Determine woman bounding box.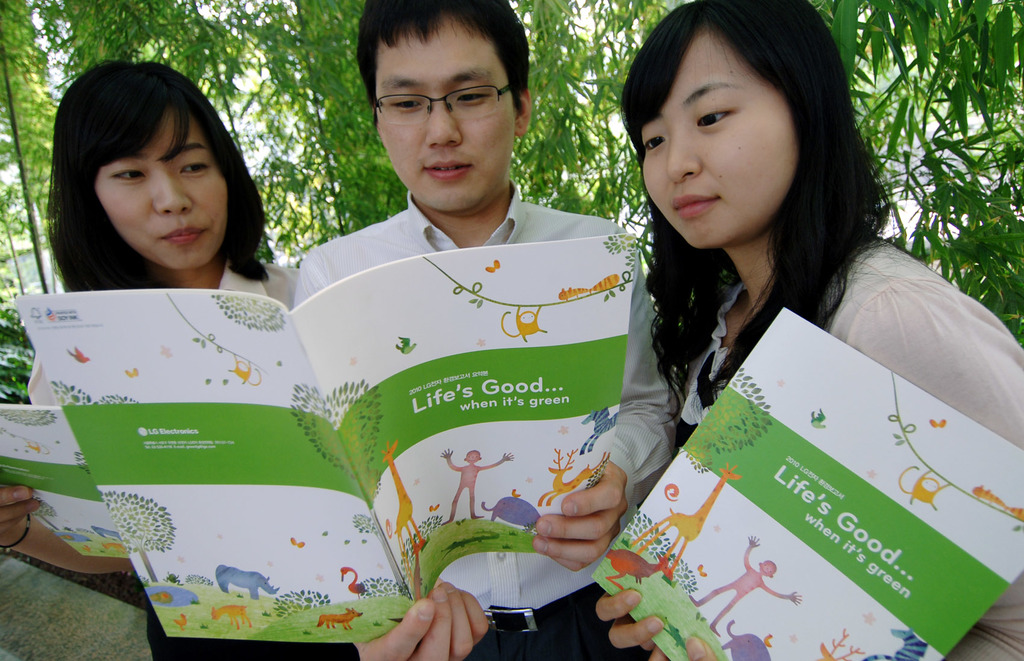
Determined: [533,17,1018,650].
